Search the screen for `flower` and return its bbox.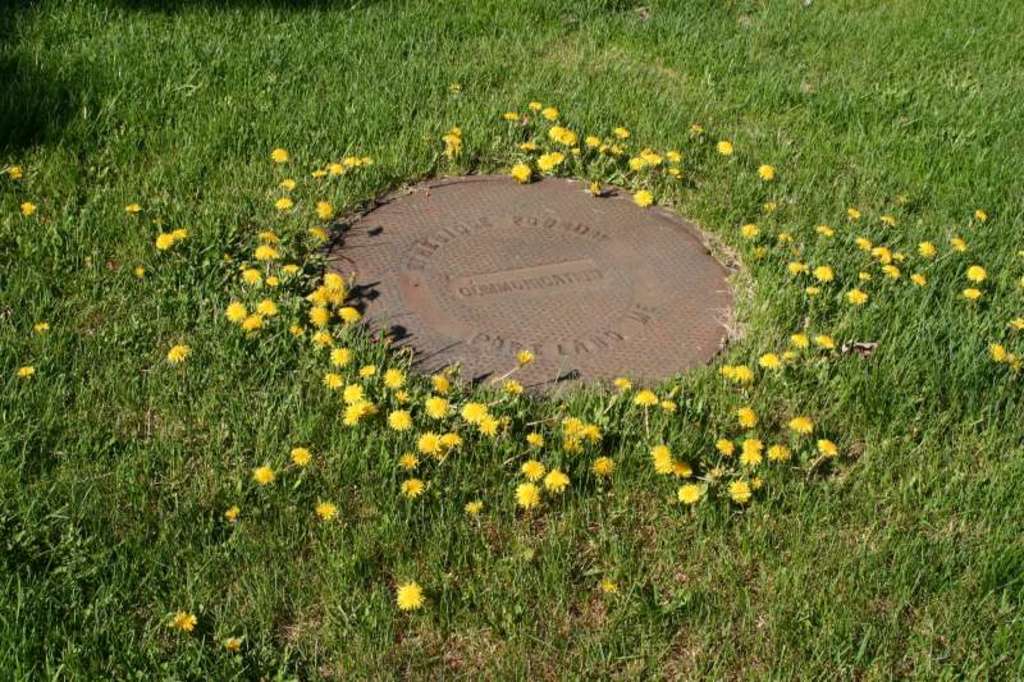
Found: bbox=[617, 376, 635, 393].
